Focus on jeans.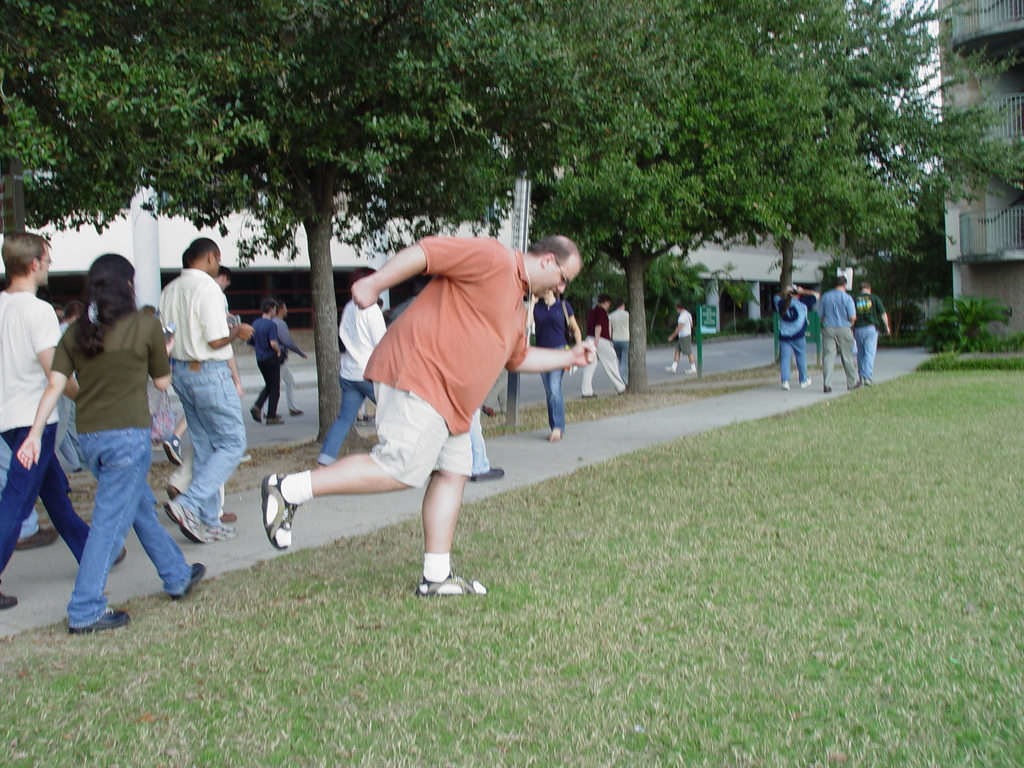
Focused at {"x1": 35, "y1": 456, "x2": 195, "y2": 631}.
